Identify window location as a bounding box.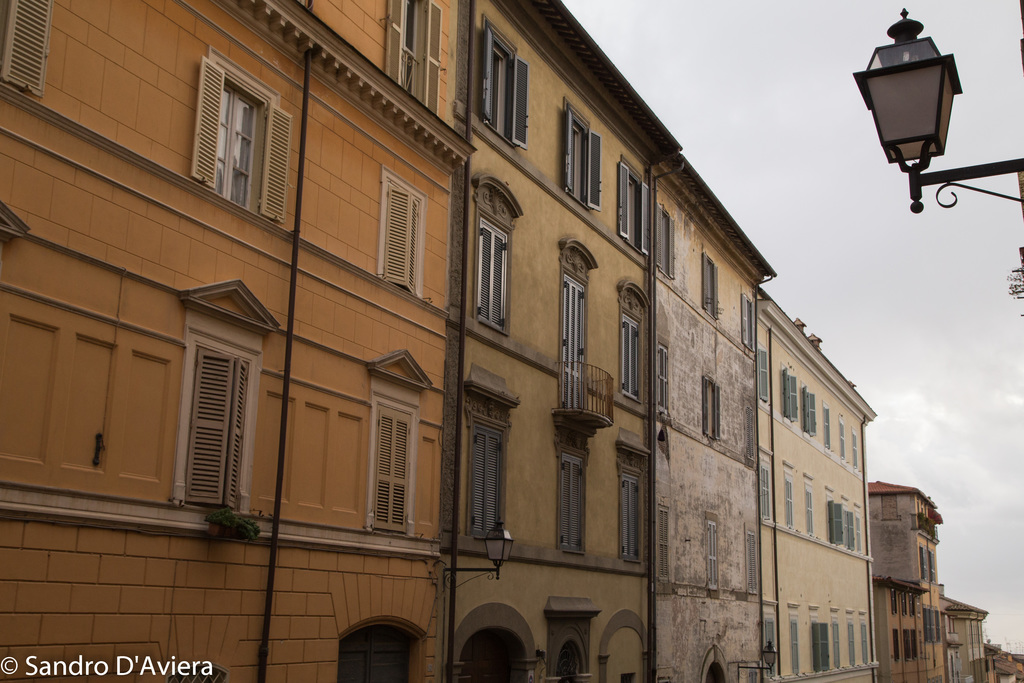
rect(823, 404, 832, 447).
